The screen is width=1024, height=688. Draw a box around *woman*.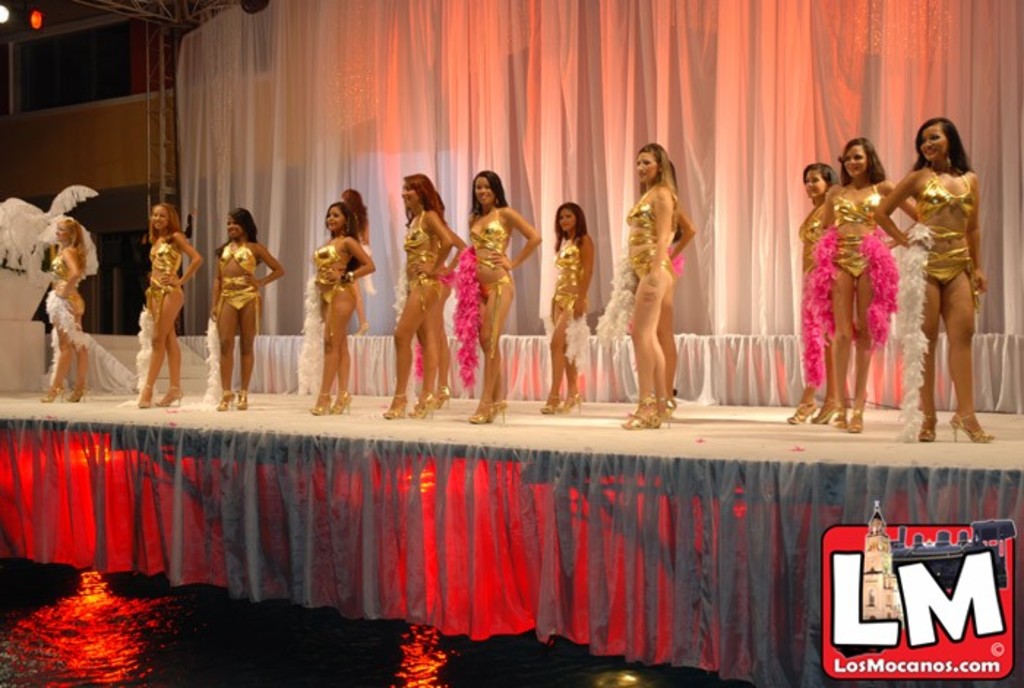
locate(374, 171, 455, 425).
